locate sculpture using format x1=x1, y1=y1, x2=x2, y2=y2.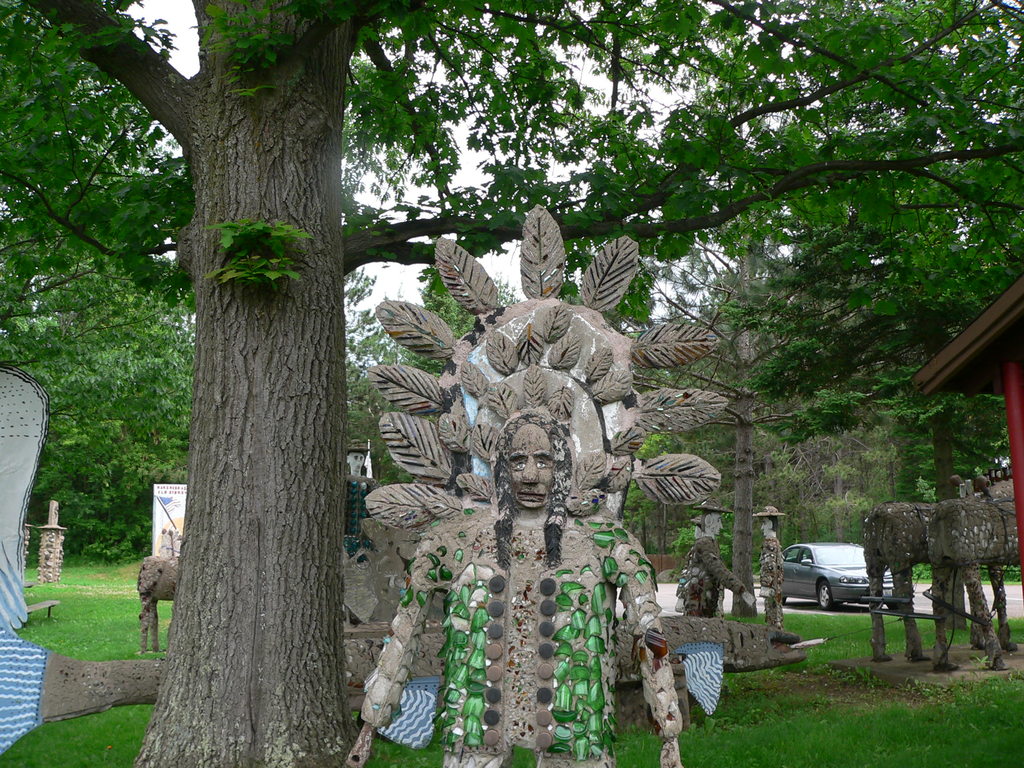
x1=675, y1=497, x2=751, y2=621.
